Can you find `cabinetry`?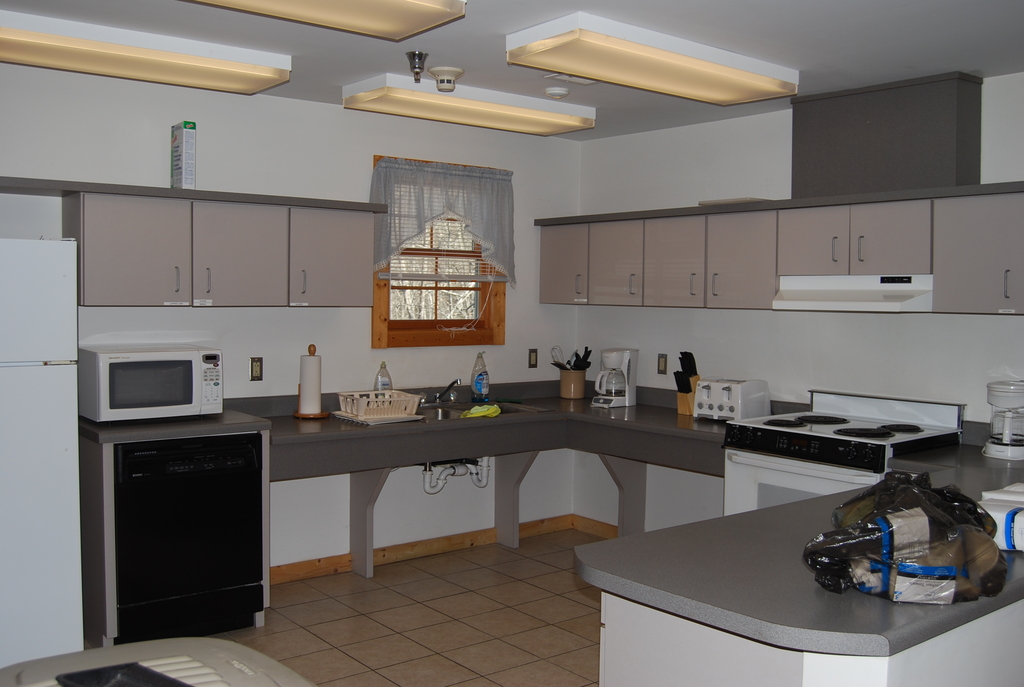
Yes, bounding box: [83, 191, 192, 306].
